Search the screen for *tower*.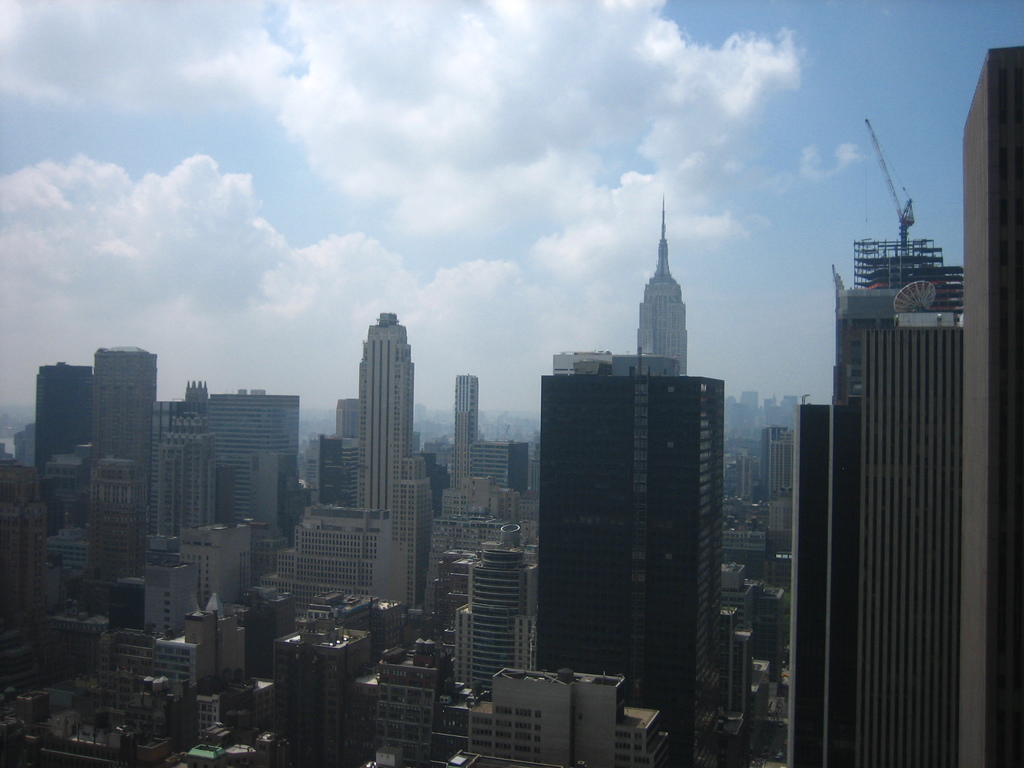
Found at 35:362:92:467.
